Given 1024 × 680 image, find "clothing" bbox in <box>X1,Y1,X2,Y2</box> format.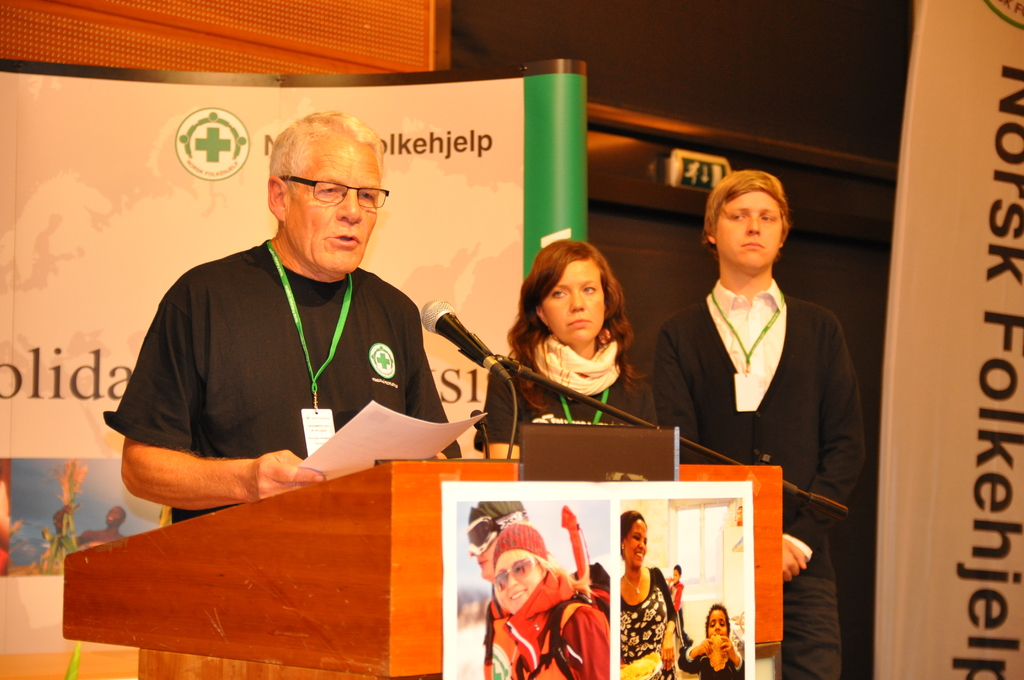
<box>673,576,691,632</box>.
